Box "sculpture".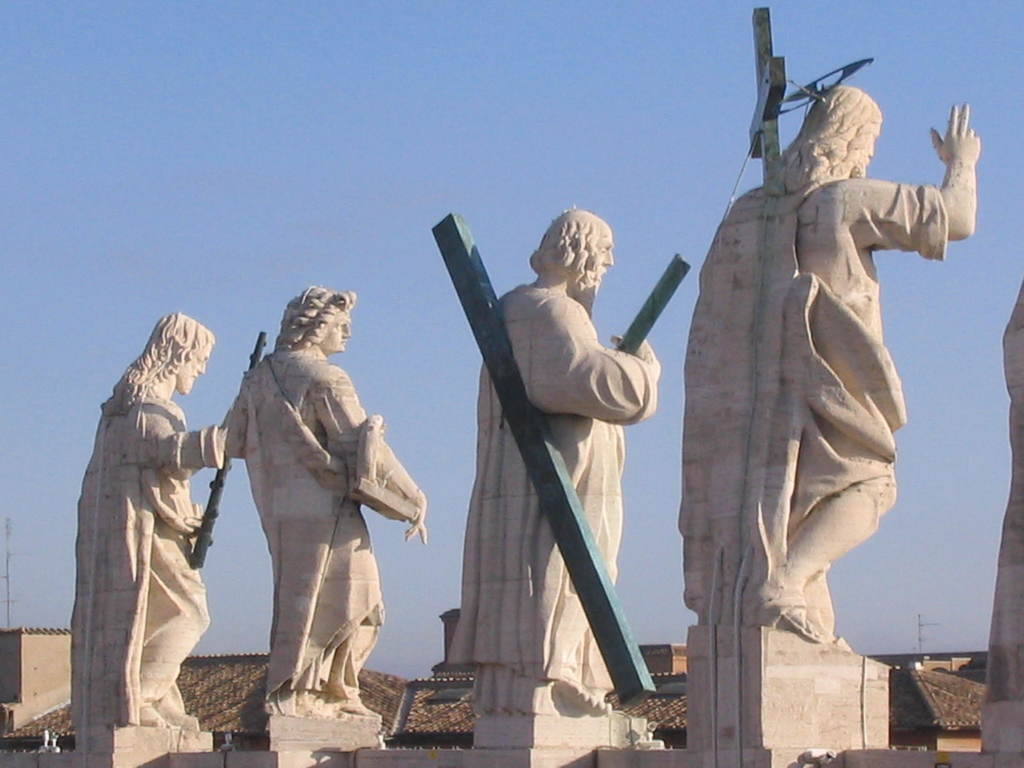
{"x1": 168, "y1": 283, "x2": 426, "y2": 736}.
